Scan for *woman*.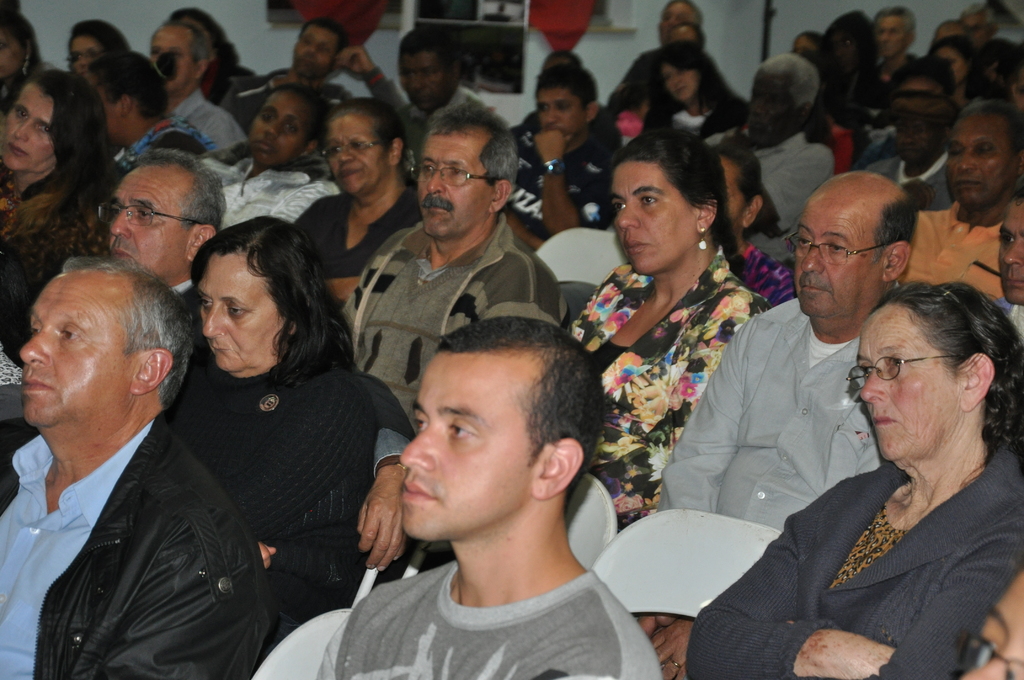
Scan result: Rect(283, 103, 433, 303).
